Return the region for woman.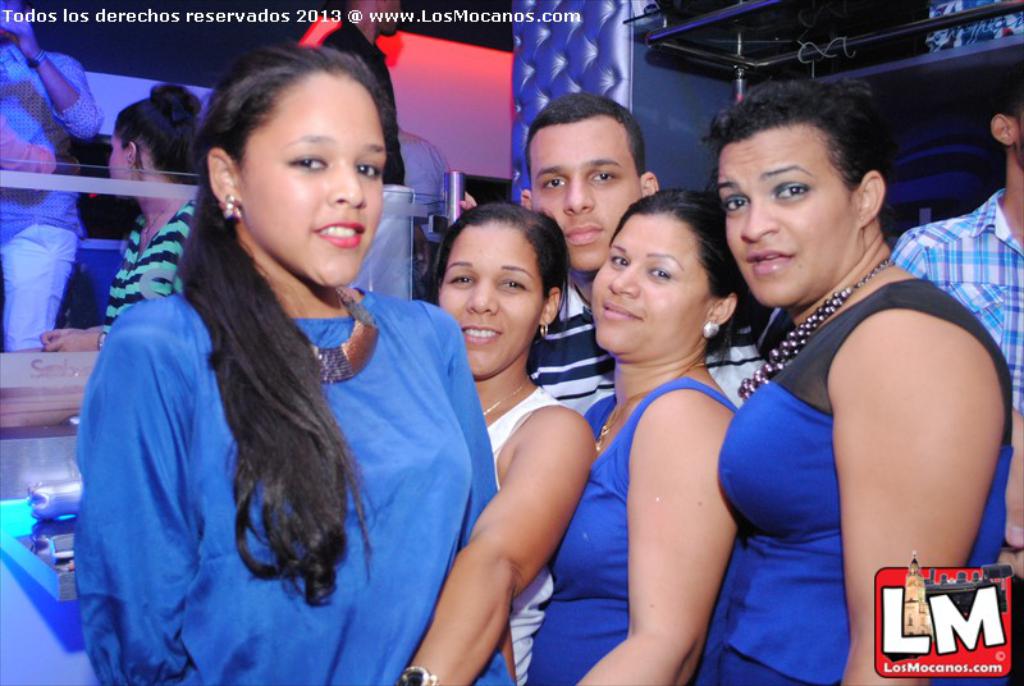
(left=687, top=84, right=1014, bottom=685).
